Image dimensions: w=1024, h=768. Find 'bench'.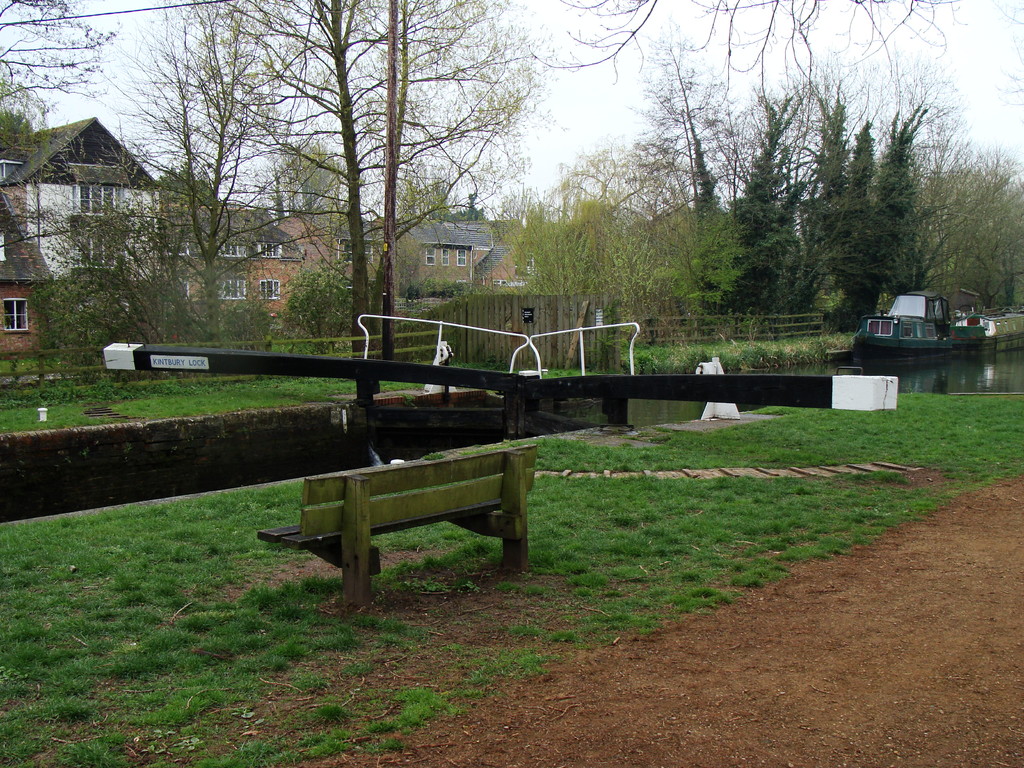
rect(270, 437, 549, 602).
